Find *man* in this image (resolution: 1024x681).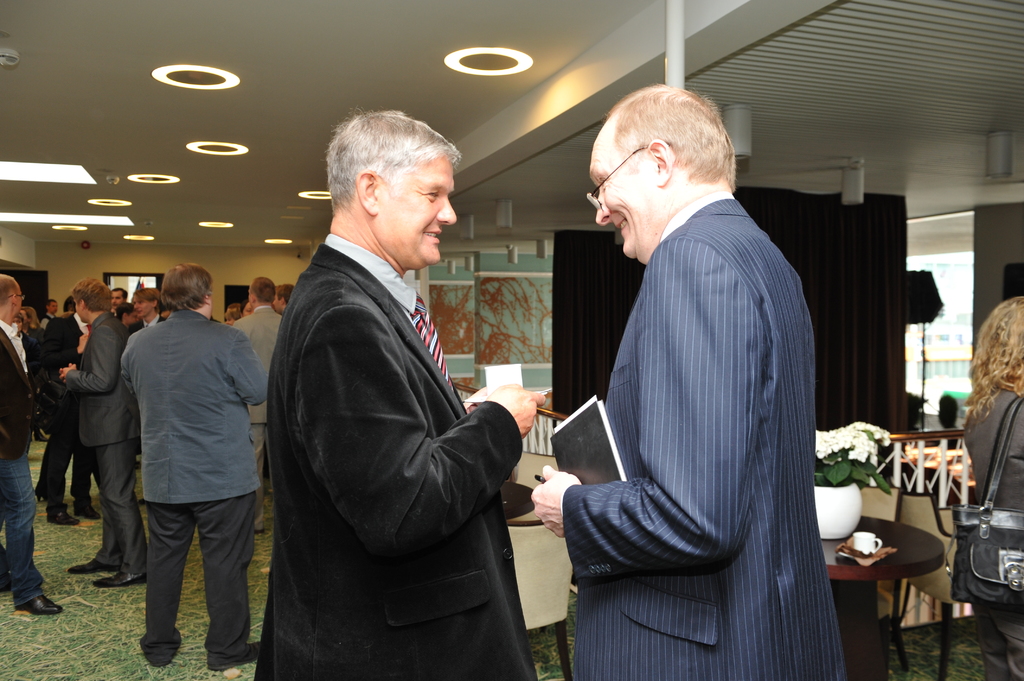
x1=228 y1=273 x2=287 y2=383.
